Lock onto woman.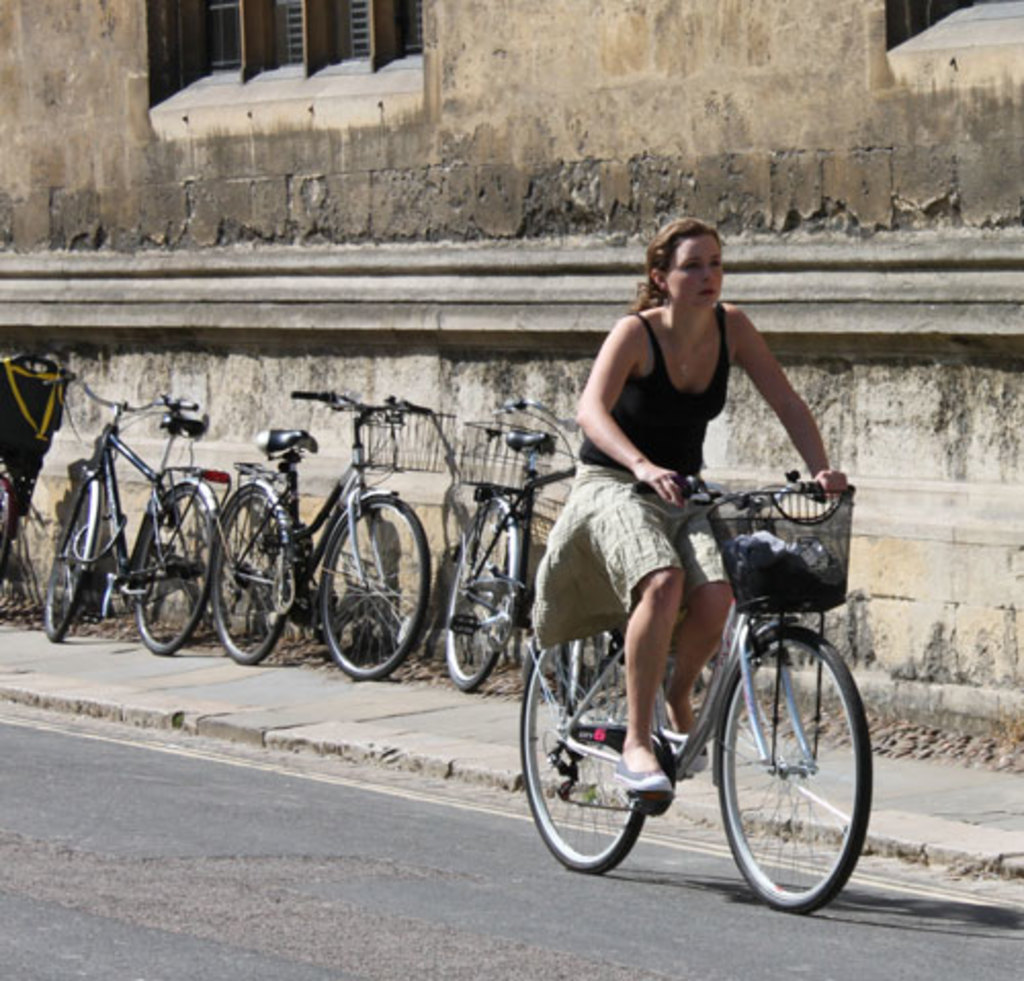
Locked: 547:250:829:840.
